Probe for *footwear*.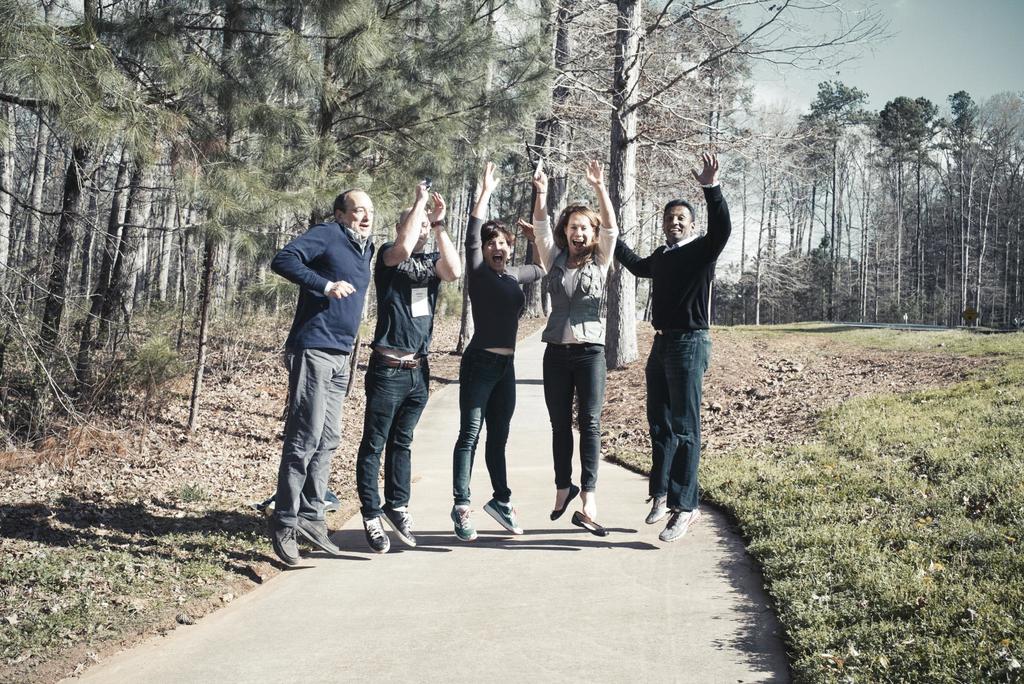
Probe result: bbox(571, 510, 608, 536).
